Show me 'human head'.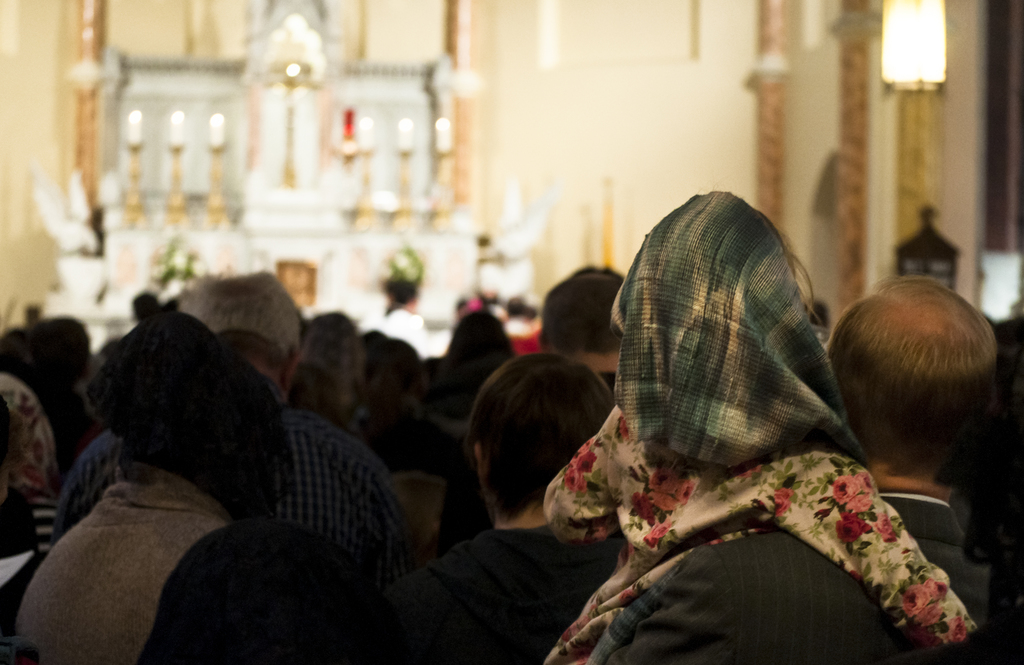
'human head' is here: x1=301 y1=310 x2=367 y2=411.
